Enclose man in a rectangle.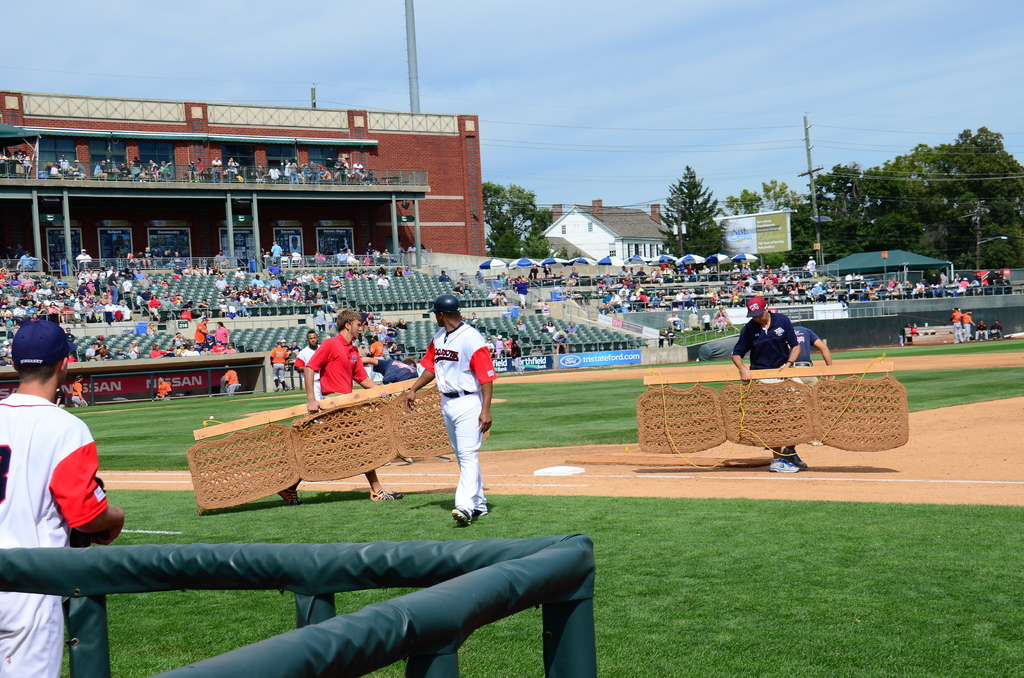
x1=355 y1=341 x2=367 y2=357.
